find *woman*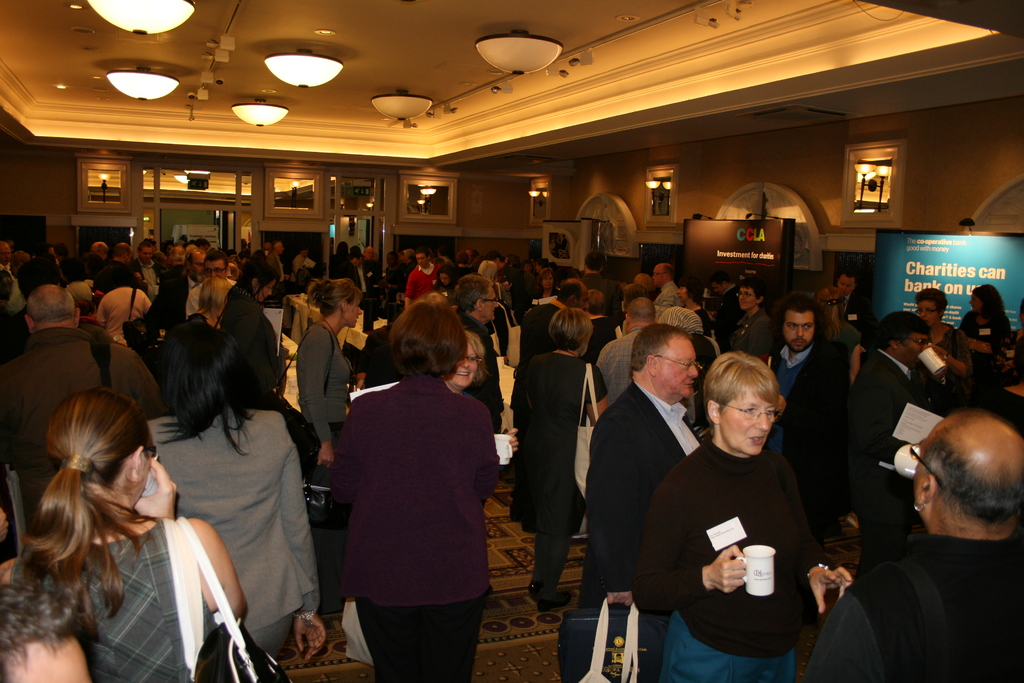
box=[290, 278, 366, 465]
